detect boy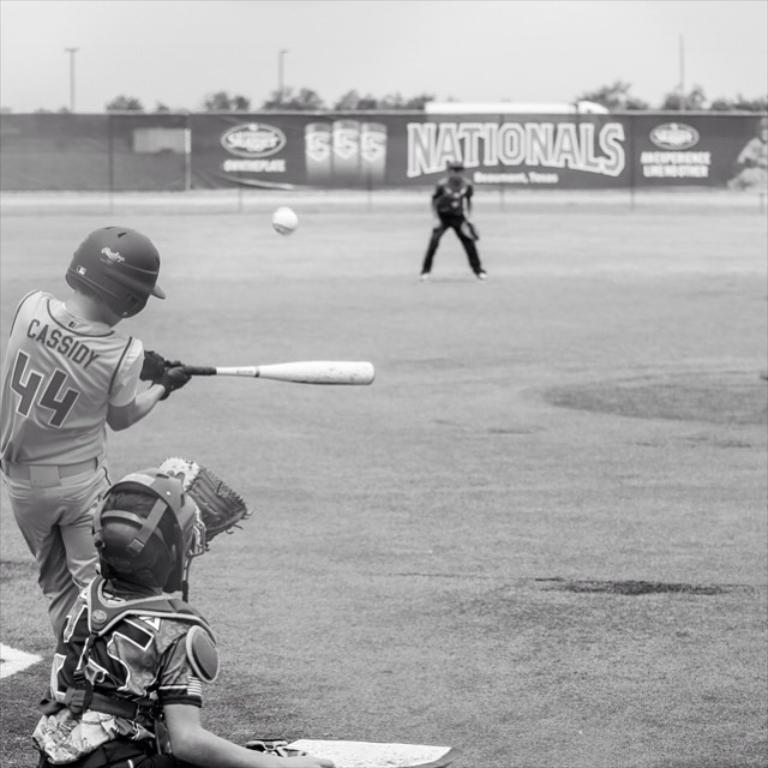
x1=0, y1=230, x2=188, y2=631
